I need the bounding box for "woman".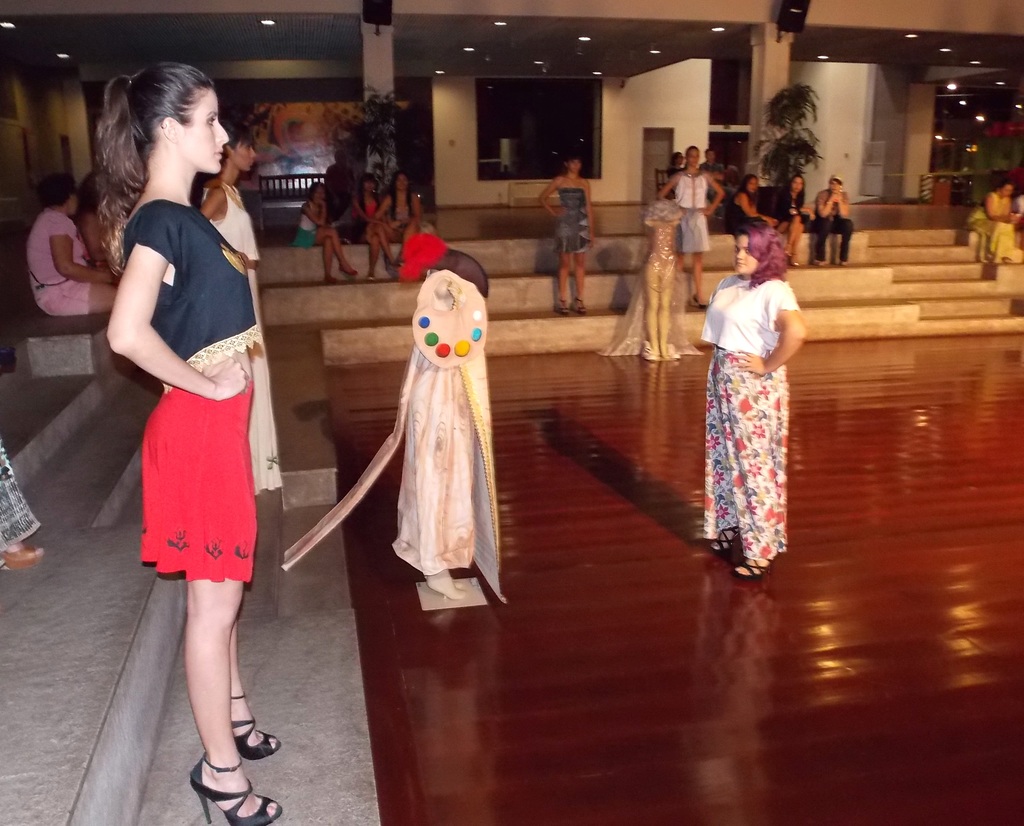
Here it is: x1=17, y1=174, x2=121, y2=323.
